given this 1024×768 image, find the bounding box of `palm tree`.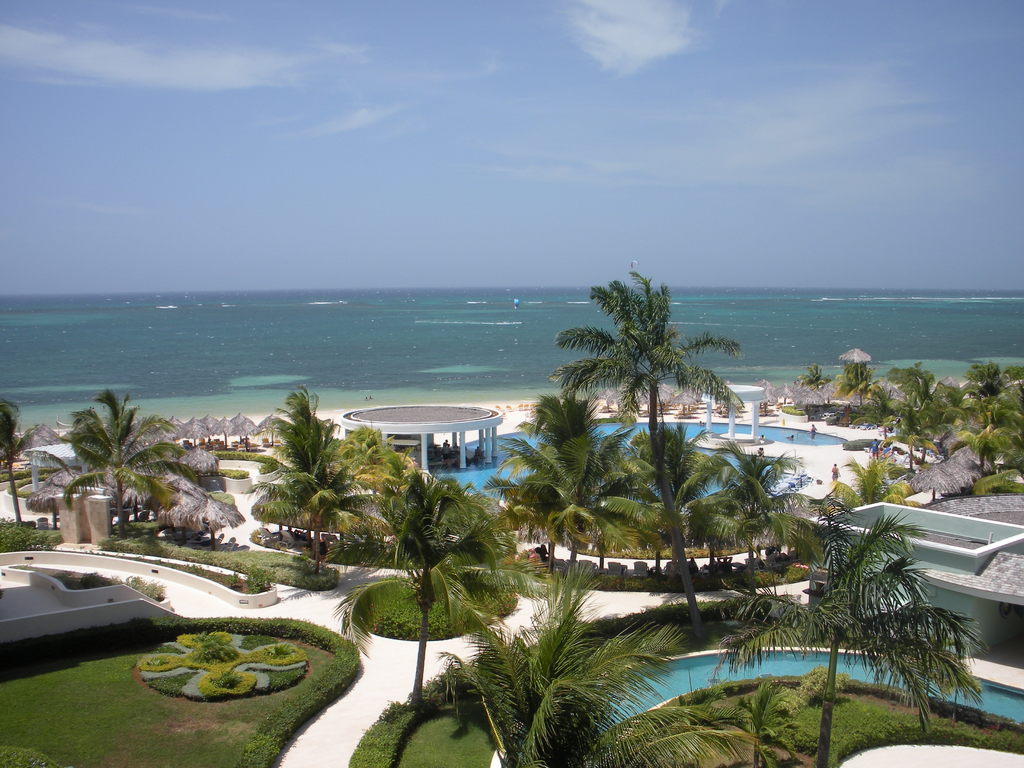
{"x1": 259, "y1": 395, "x2": 372, "y2": 565}.
